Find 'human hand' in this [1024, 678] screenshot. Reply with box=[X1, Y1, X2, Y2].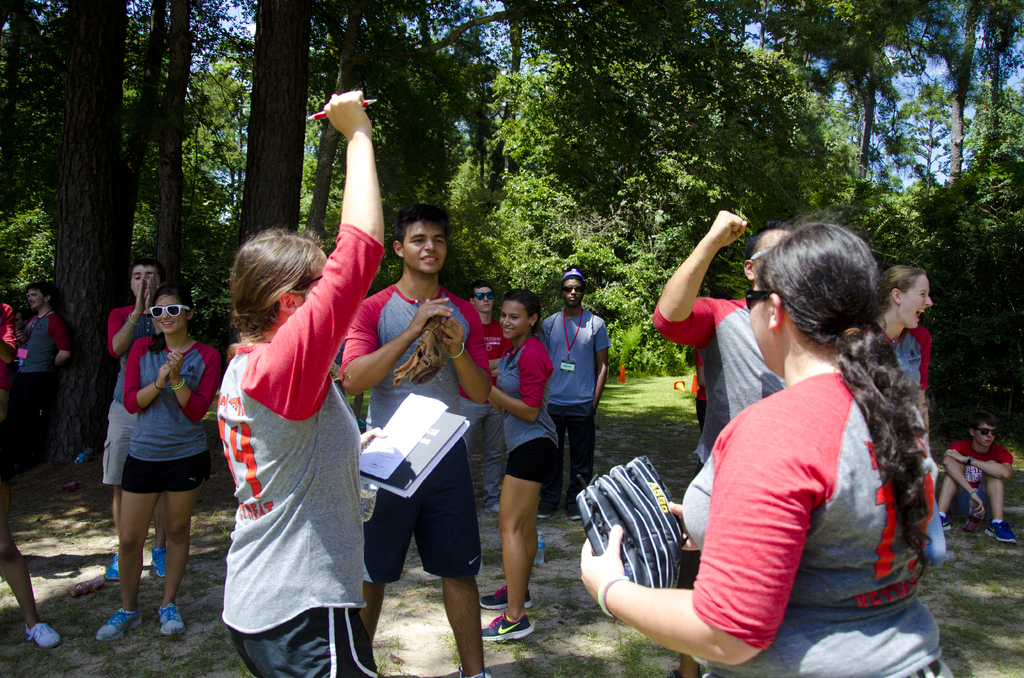
box=[360, 423, 388, 452].
